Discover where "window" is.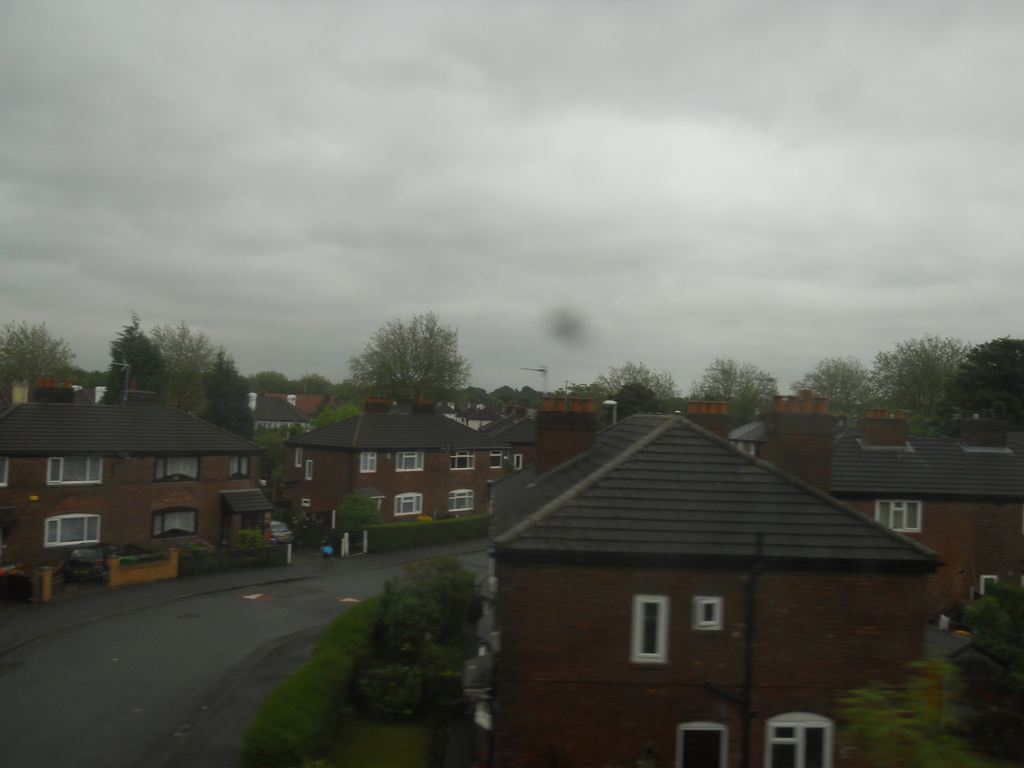
Discovered at 397:451:424:472.
